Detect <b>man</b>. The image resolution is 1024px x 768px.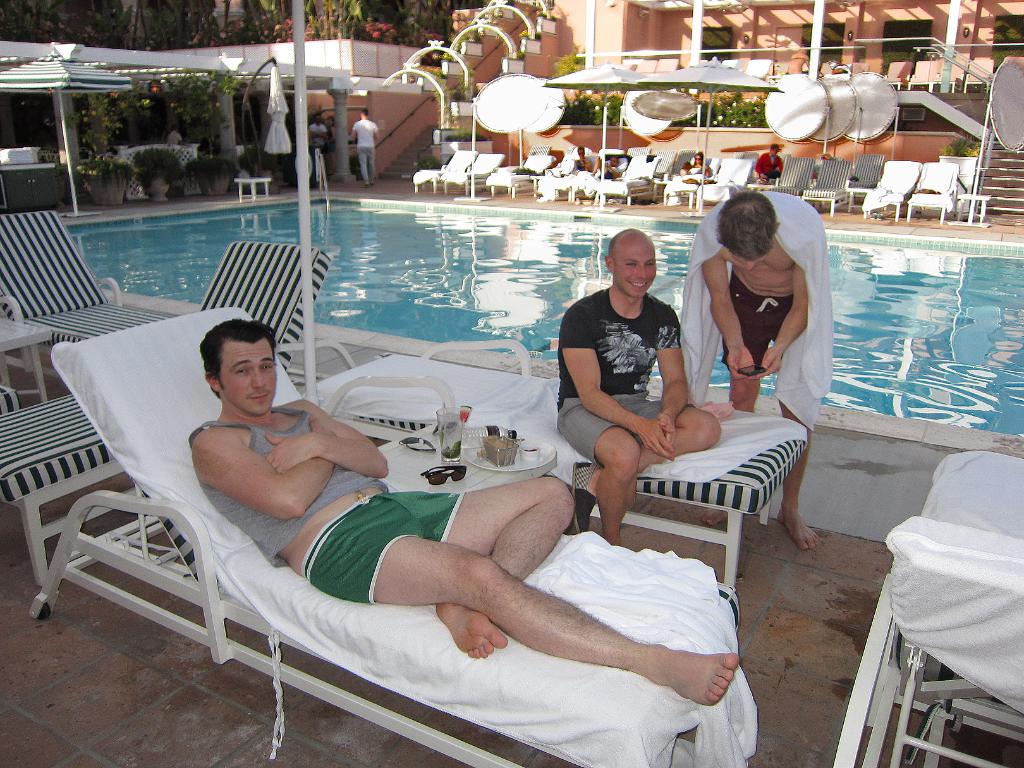
{"left": 303, "top": 114, "right": 331, "bottom": 159}.
